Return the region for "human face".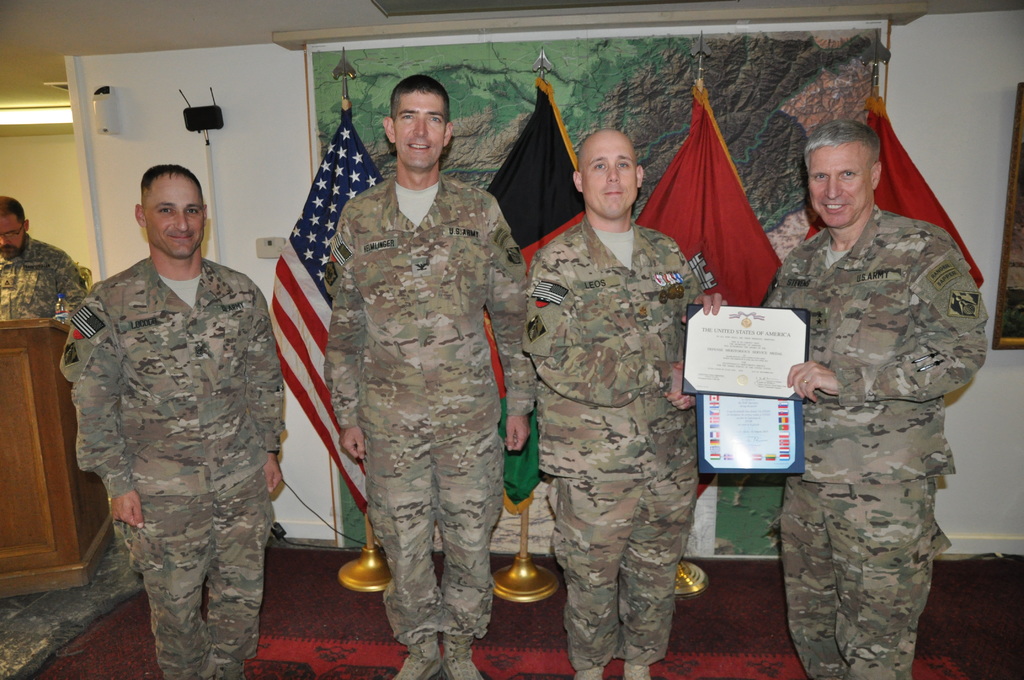
detection(809, 147, 874, 230).
